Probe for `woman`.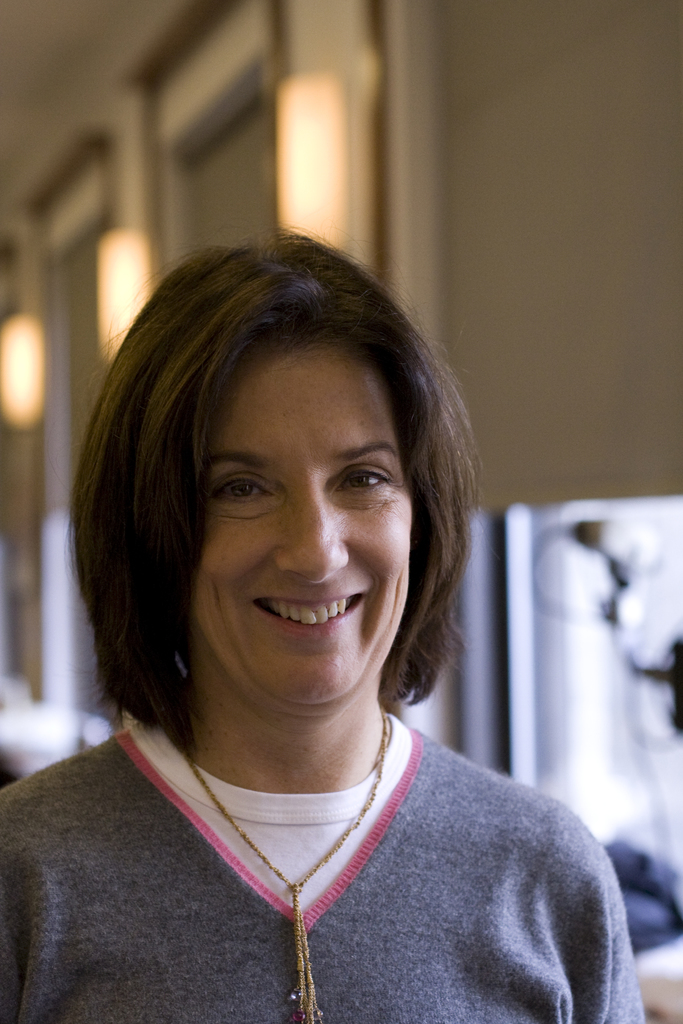
Probe result: rect(0, 211, 668, 1023).
